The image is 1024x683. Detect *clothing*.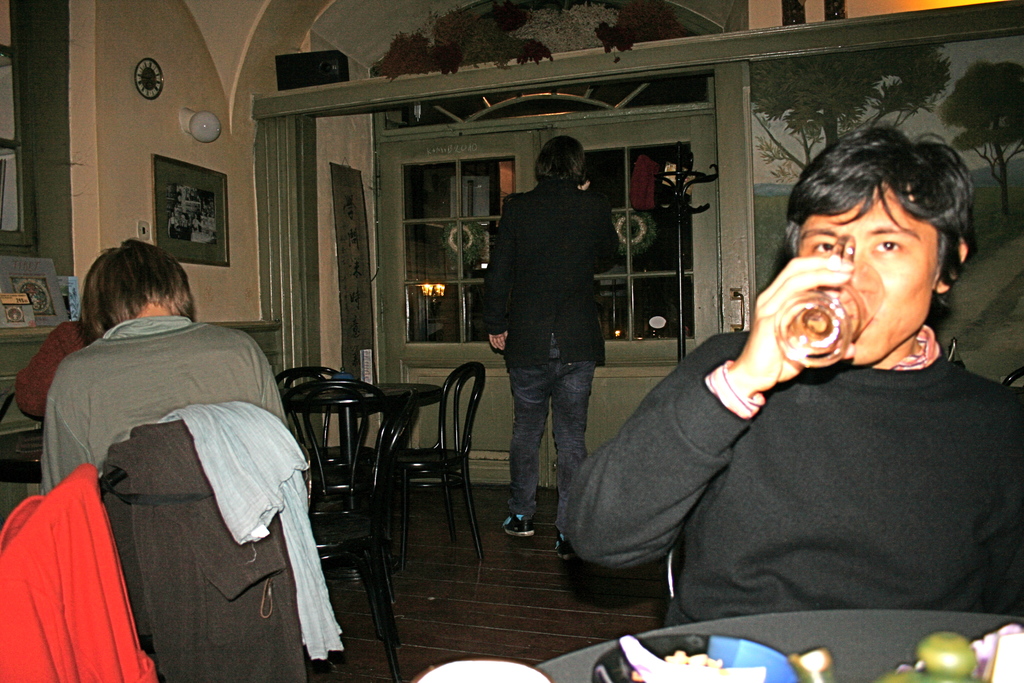
Detection: detection(476, 172, 616, 548).
